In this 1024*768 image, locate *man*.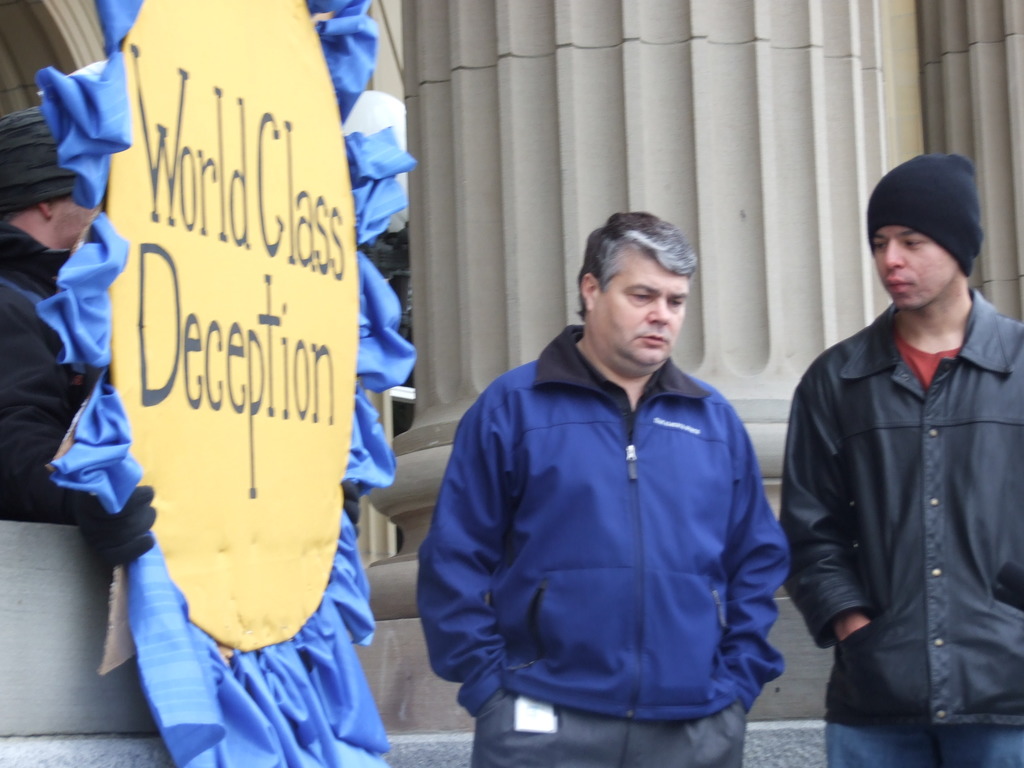
Bounding box: left=780, top=151, right=1023, bottom=767.
